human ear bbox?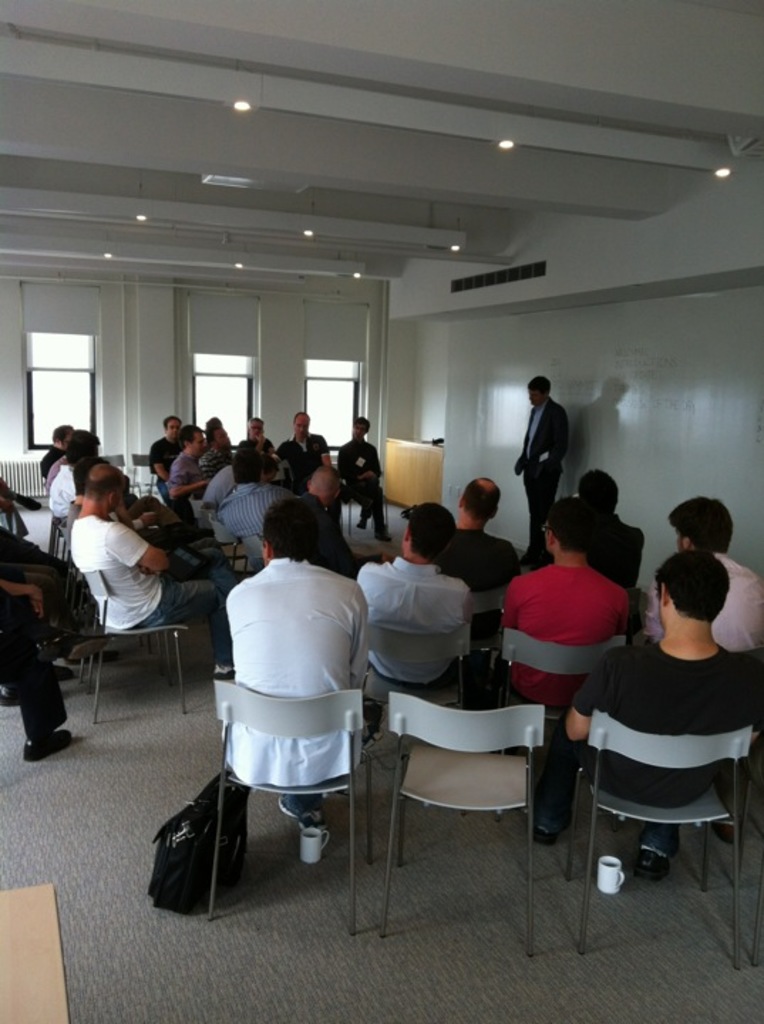
pyautogui.locateOnScreen(455, 491, 467, 506)
